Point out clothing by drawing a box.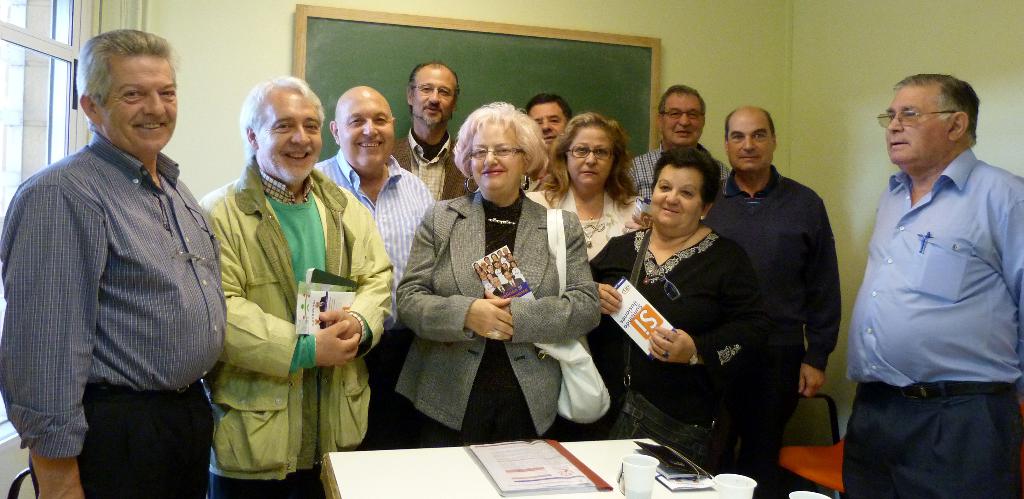
(312,154,440,382).
